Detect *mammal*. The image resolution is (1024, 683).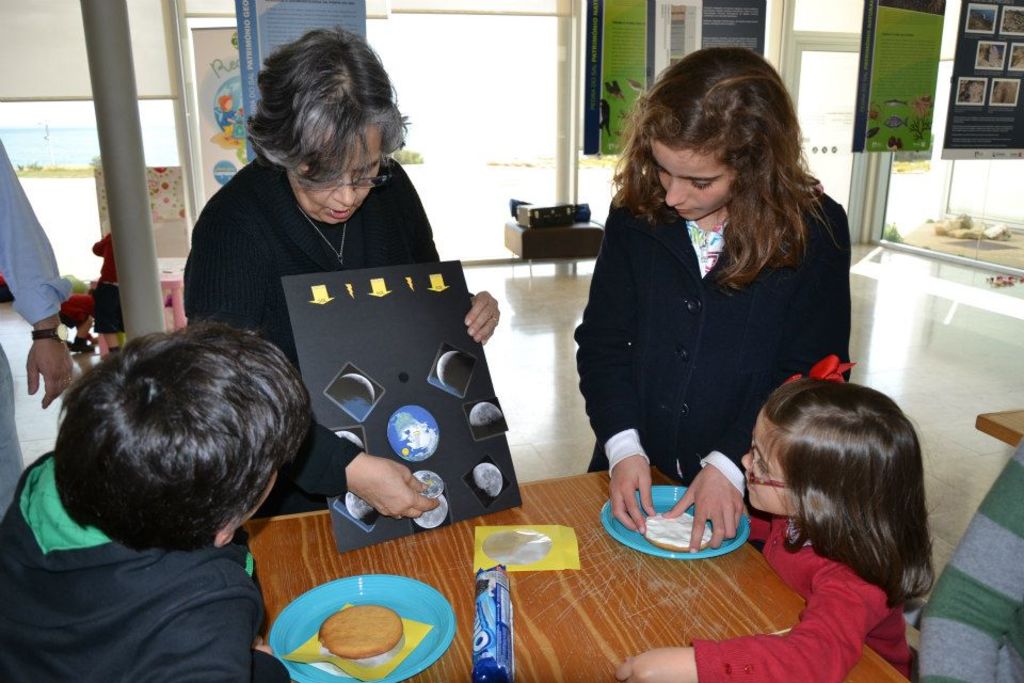
{"left": 914, "top": 432, "right": 1023, "bottom": 682}.
